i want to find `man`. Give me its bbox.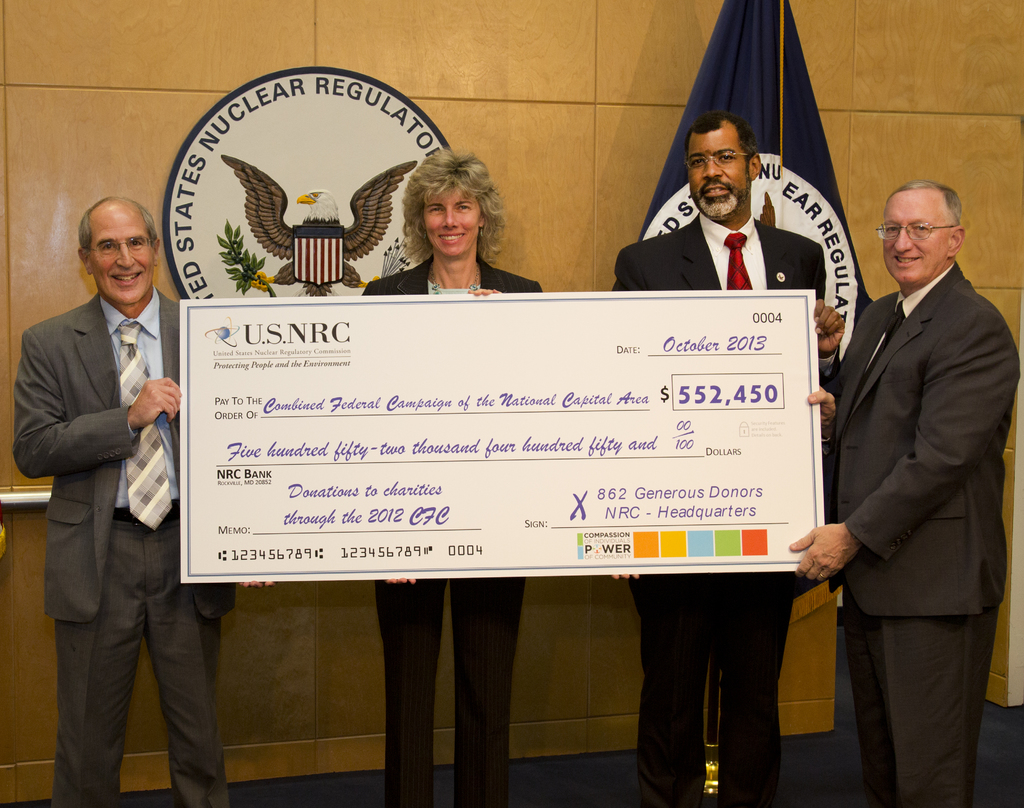
(left=797, top=183, right=1023, bottom=807).
